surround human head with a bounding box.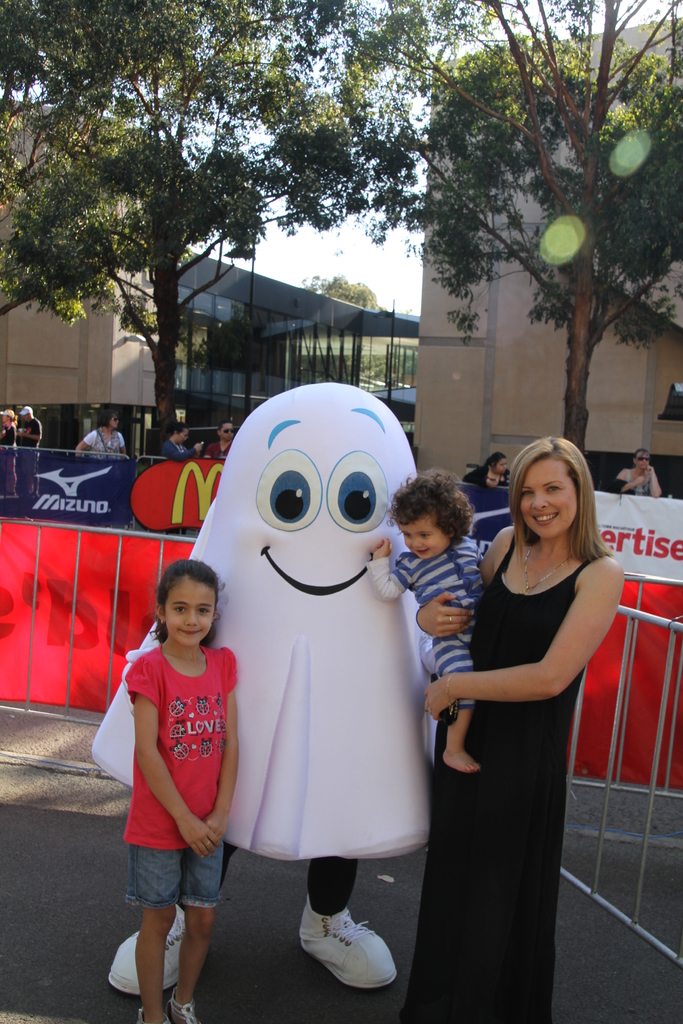
crop(1, 408, 19, 426).
